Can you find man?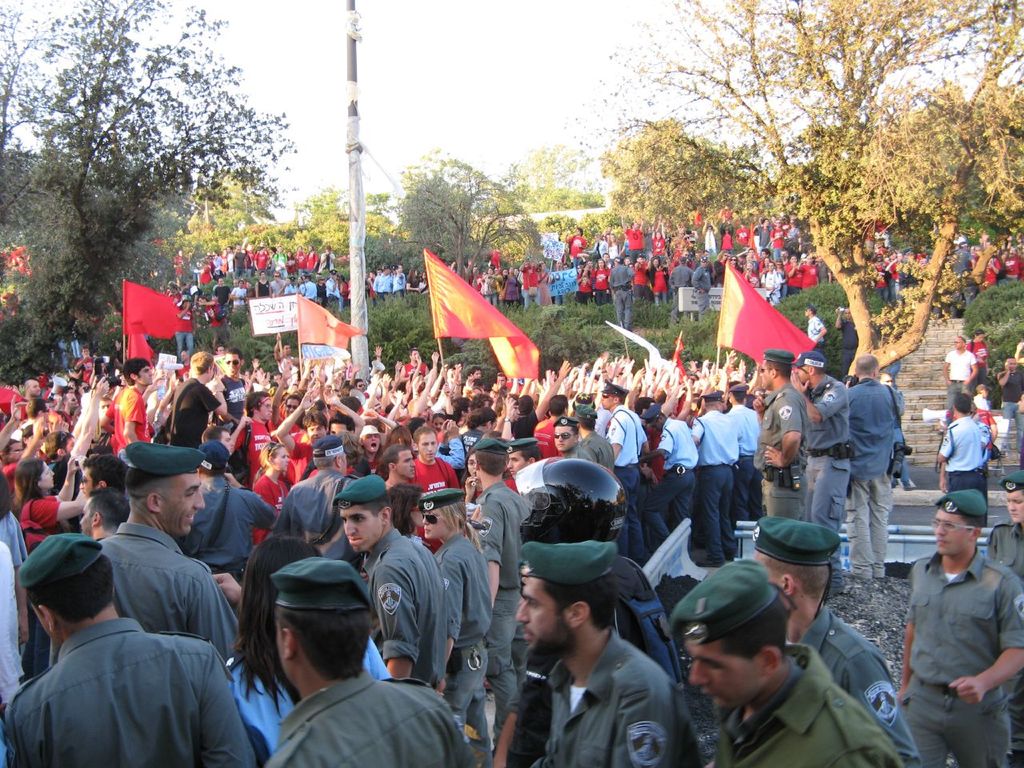
Yes, bounding box: bbox=[181, 441, 275, 569].
